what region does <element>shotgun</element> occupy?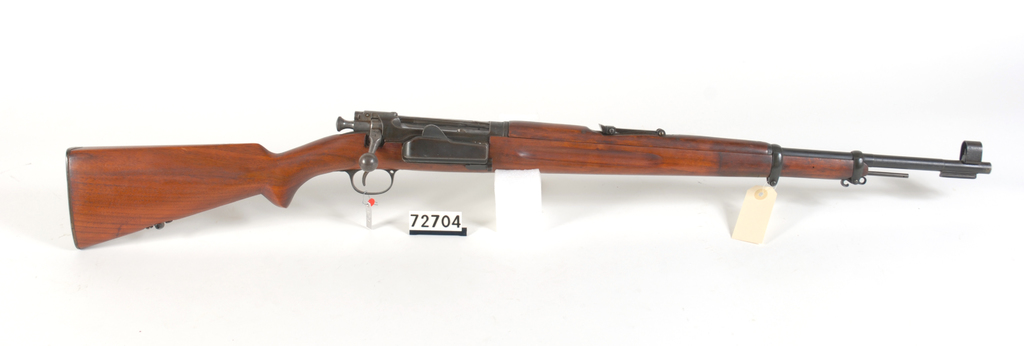
select_region(67, 145, 990, 249).
